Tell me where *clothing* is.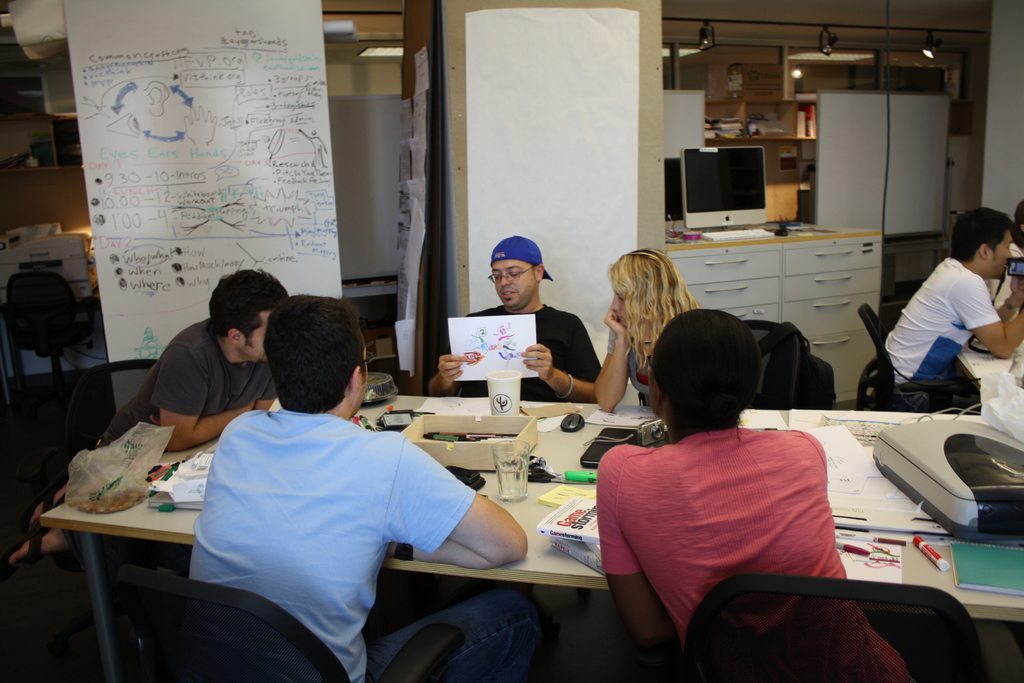
*clothing* is at {"left": 607, "top": 325, "right": 651, "bottom": 404}.
